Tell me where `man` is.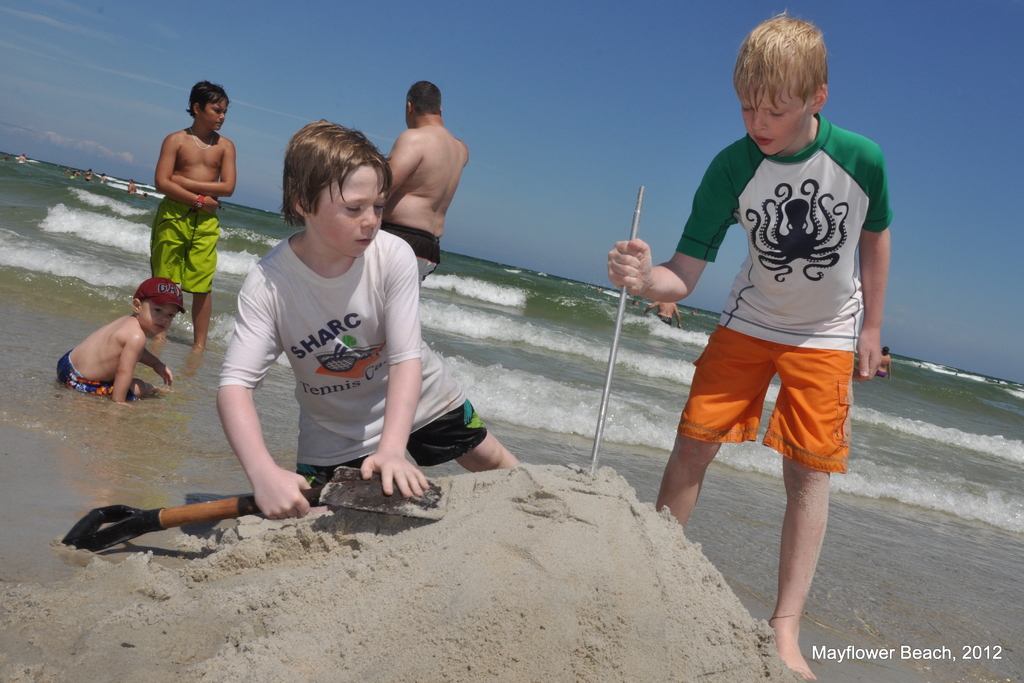
`man` is at pyautogui.locateOnScreen(371, 61, 476, 284).
